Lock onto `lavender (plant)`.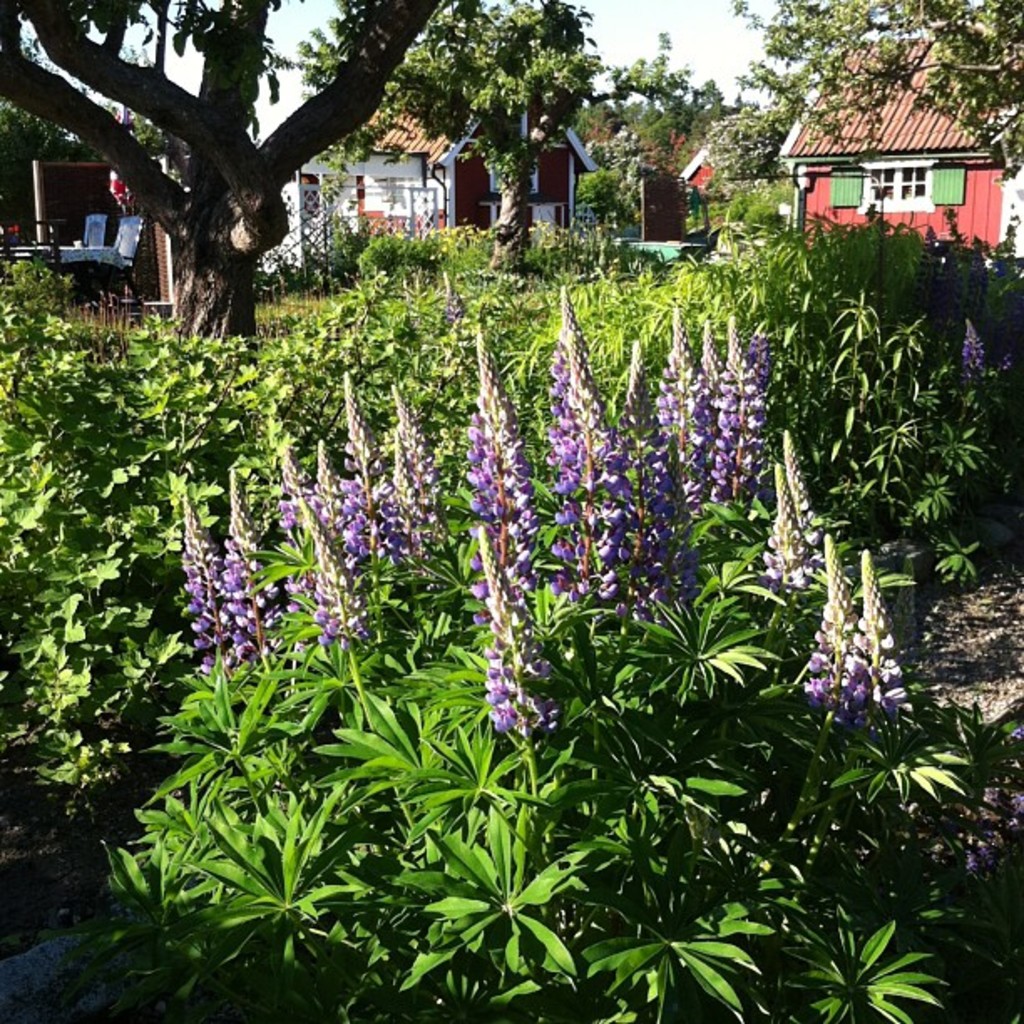
Locked: (x1=321, y1=460, x2=365, y2=587).
